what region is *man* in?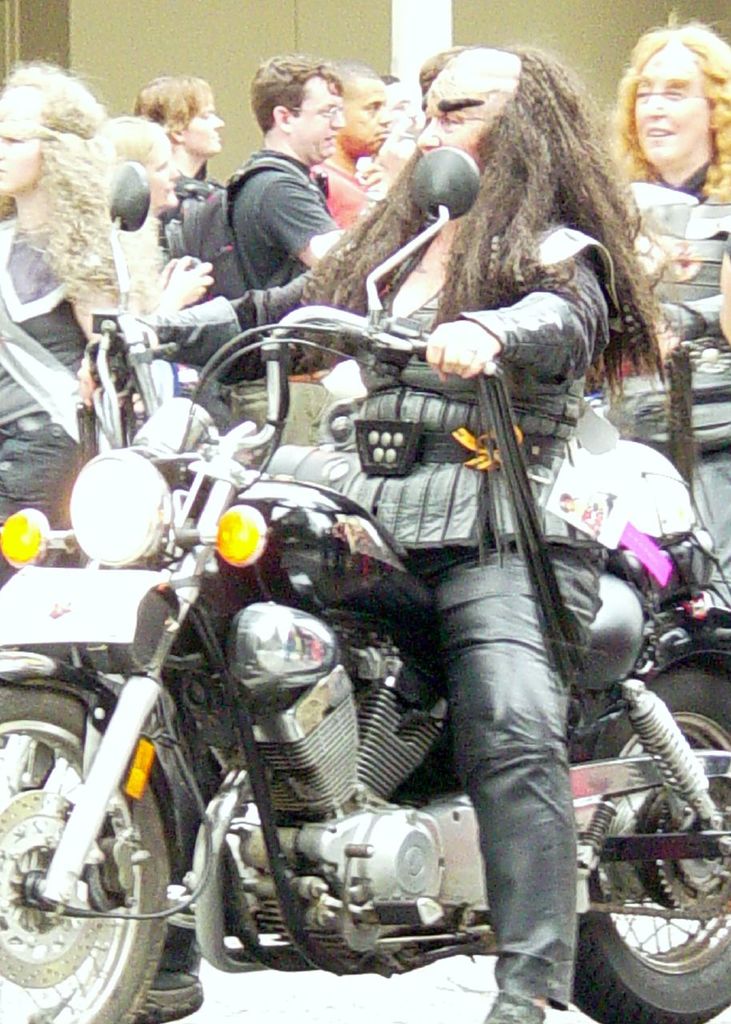
detection(318, 62, 417, 415).
